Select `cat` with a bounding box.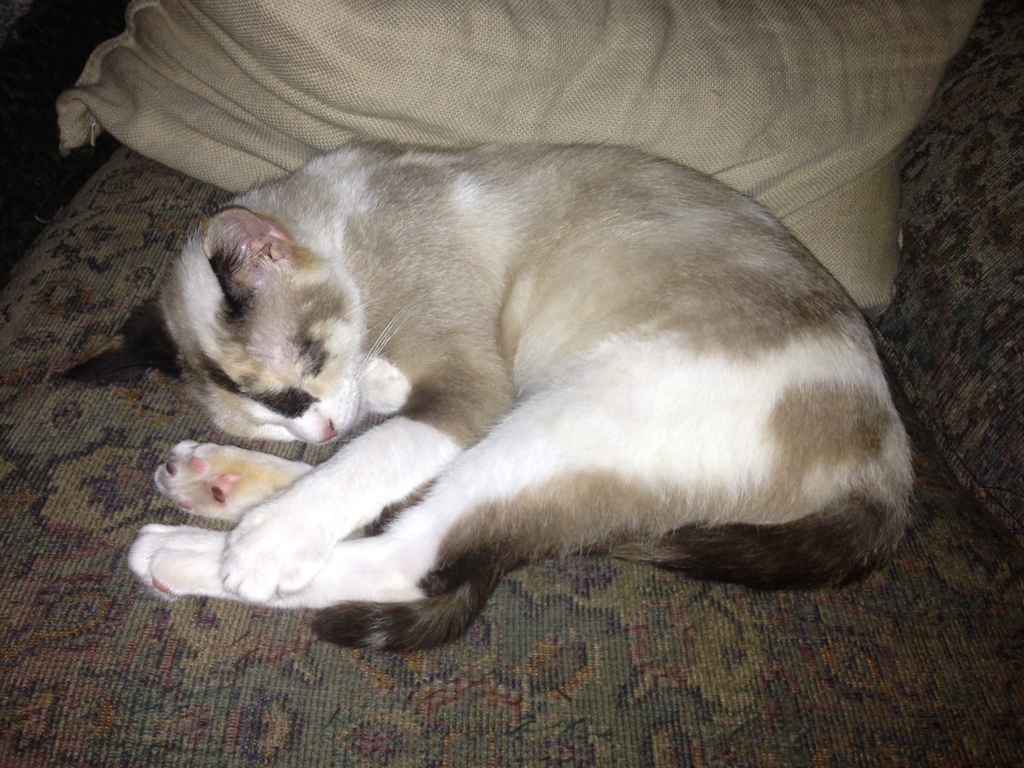
60:132:921:653.
